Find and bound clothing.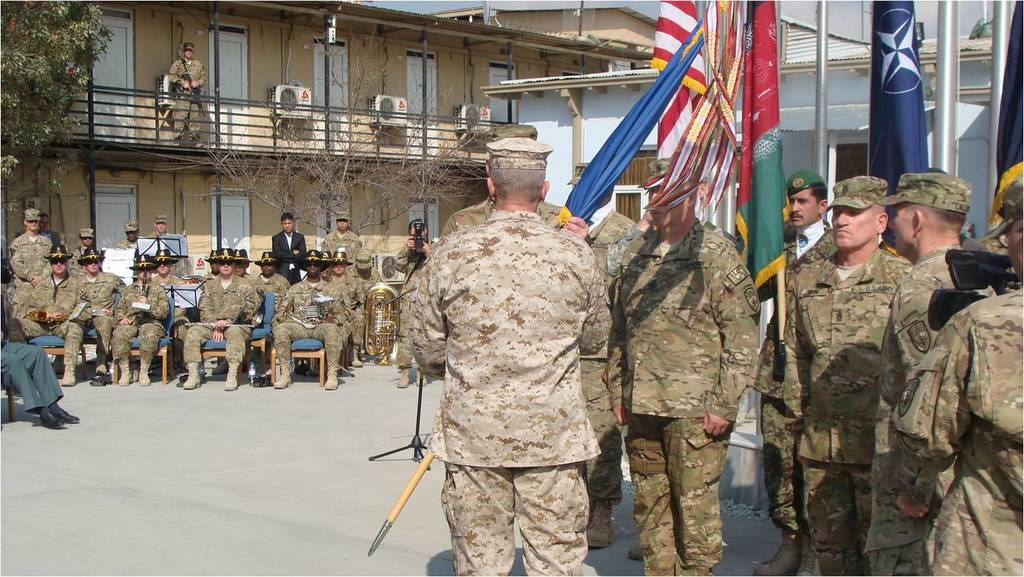
Bound: box=[72, 276, 122, 354].
